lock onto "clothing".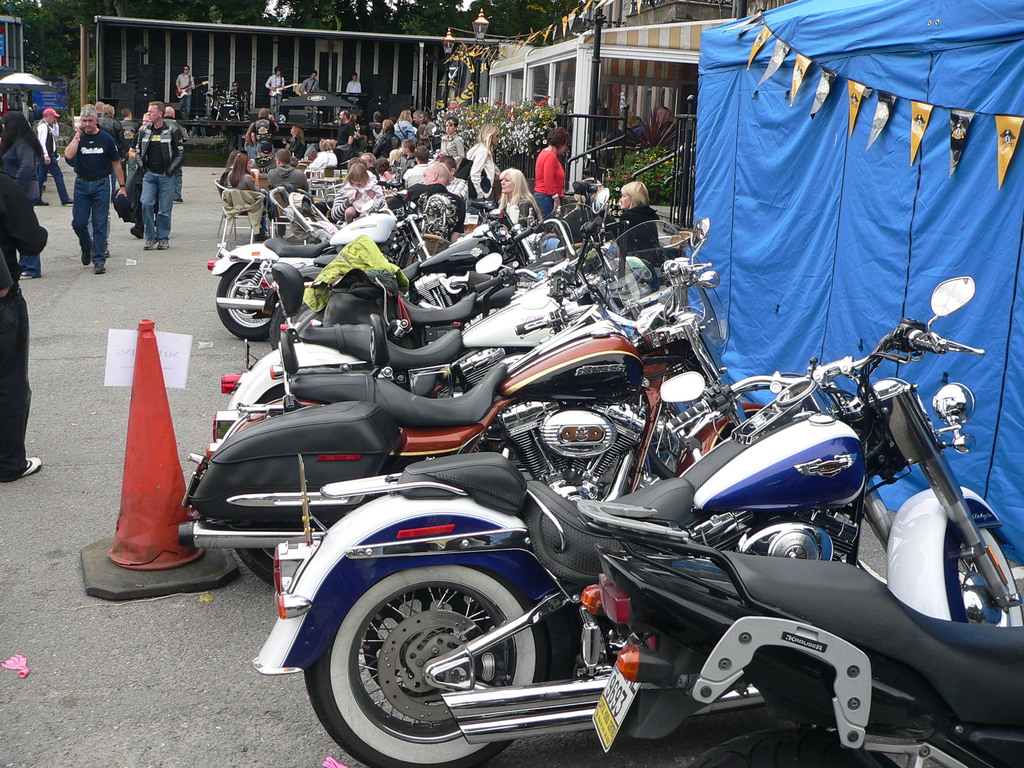
Locked: left=628, top=117, right=648, bottom=143.
